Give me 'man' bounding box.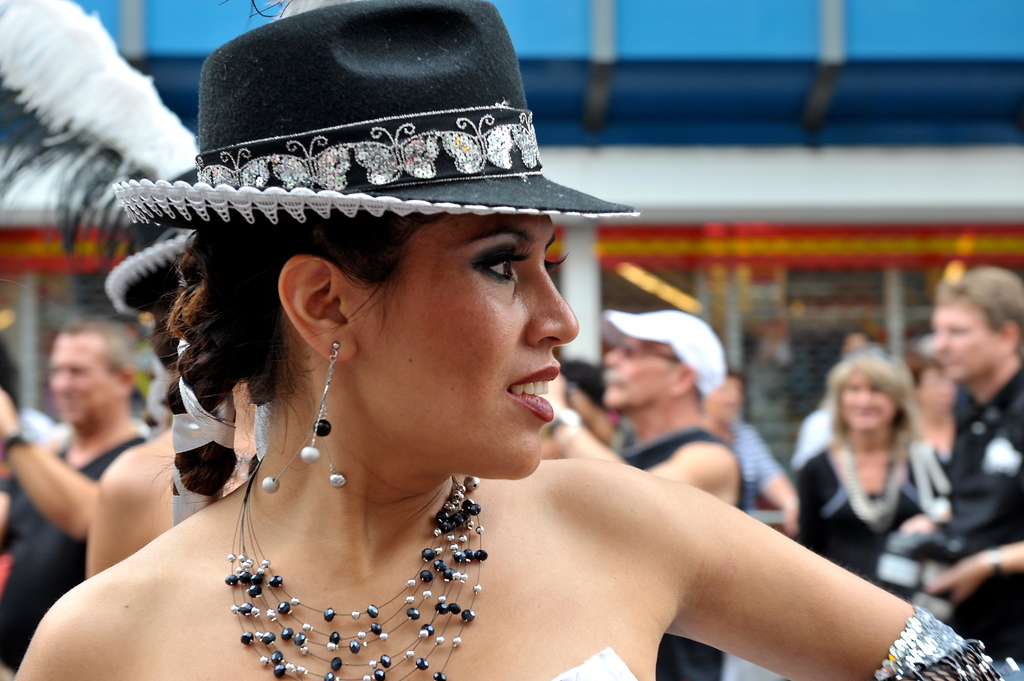
598/311/744/680.
